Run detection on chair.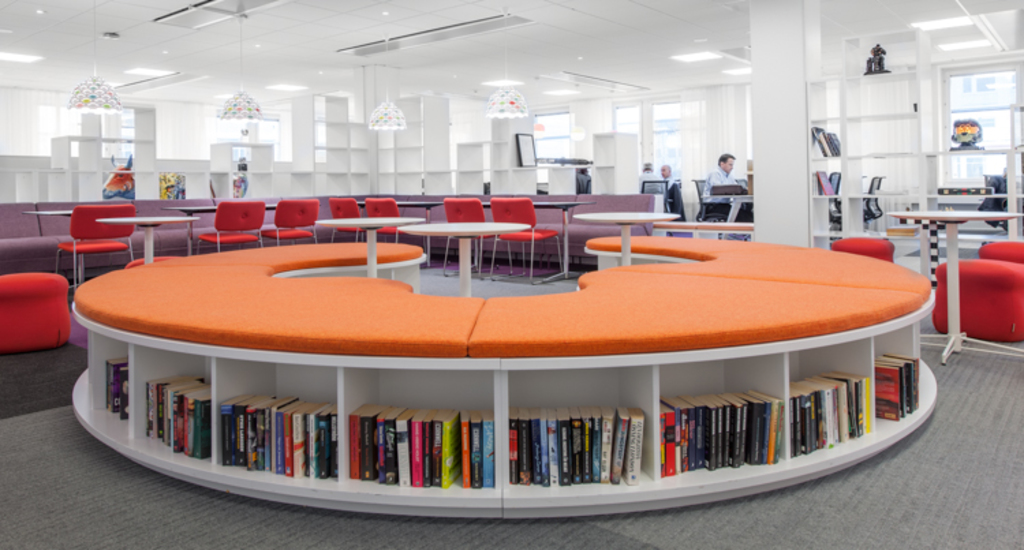
Result: {"x1": 859, "y1": 171, "x2": 885, "y2": 225}.
